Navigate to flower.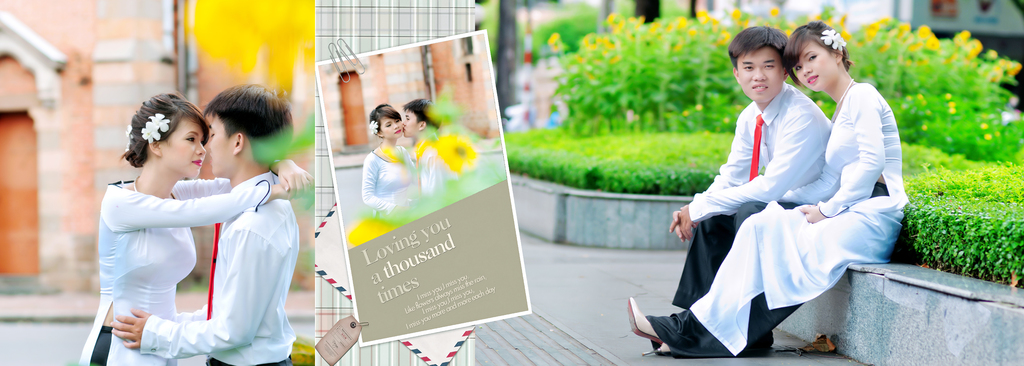
Navigation target: detection(370, 118, 378, 128).
